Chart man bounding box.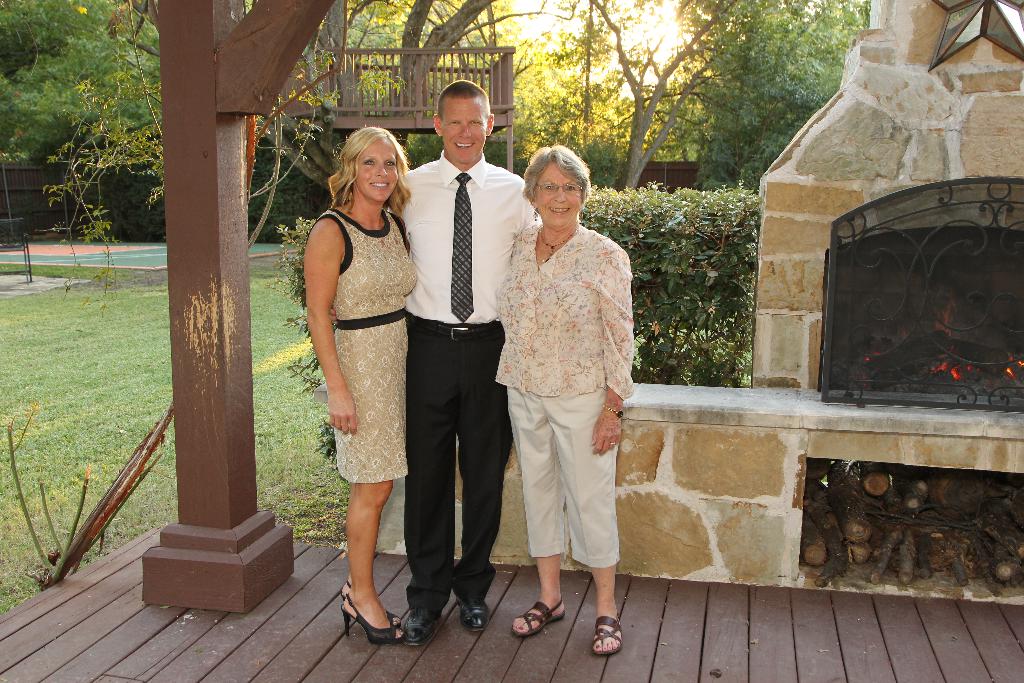
Charted: (x1=392, y1=85, x2=525, y2=643).
